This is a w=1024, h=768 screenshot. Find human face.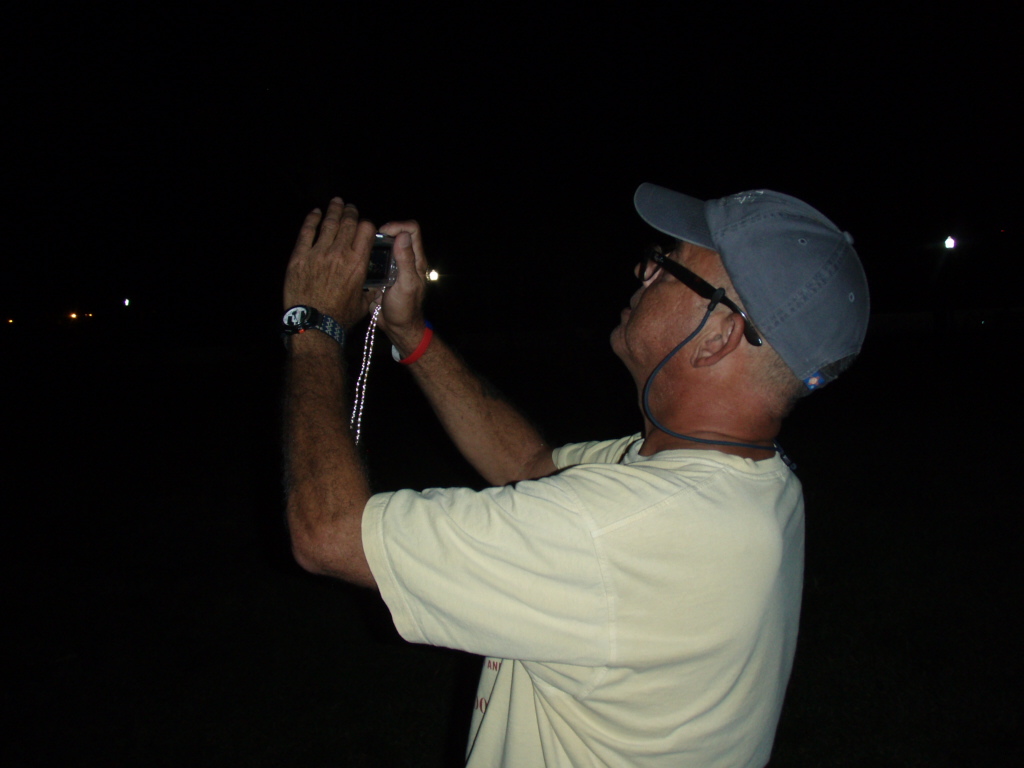
Bounding box: rect(611, 242, 690, 364).
